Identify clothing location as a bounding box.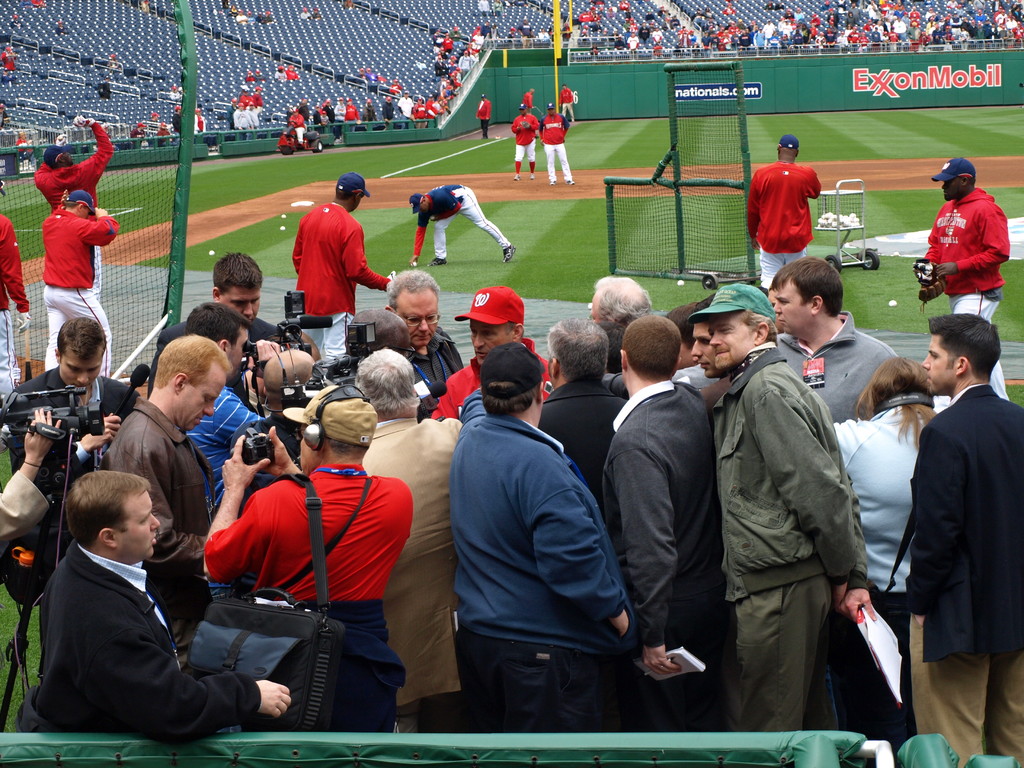
<bbox>771, 305, 906, 433</bbox>.
